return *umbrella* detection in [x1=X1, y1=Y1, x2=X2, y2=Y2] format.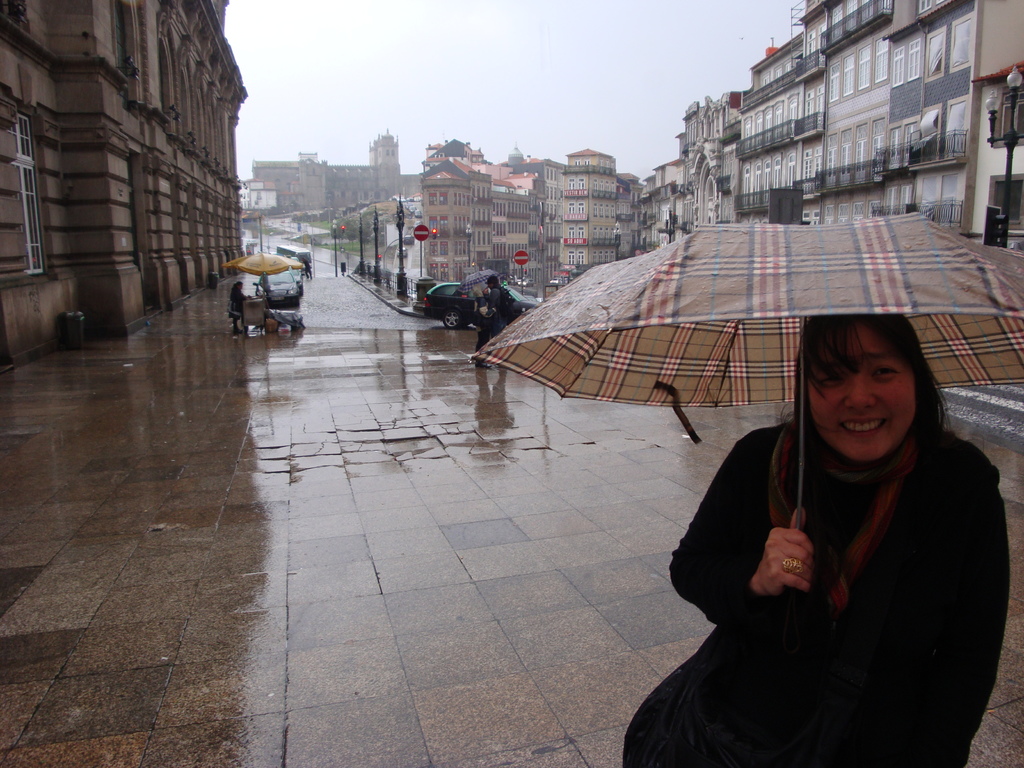
[x1=467, y1=213, x2=1023, y2=582].
